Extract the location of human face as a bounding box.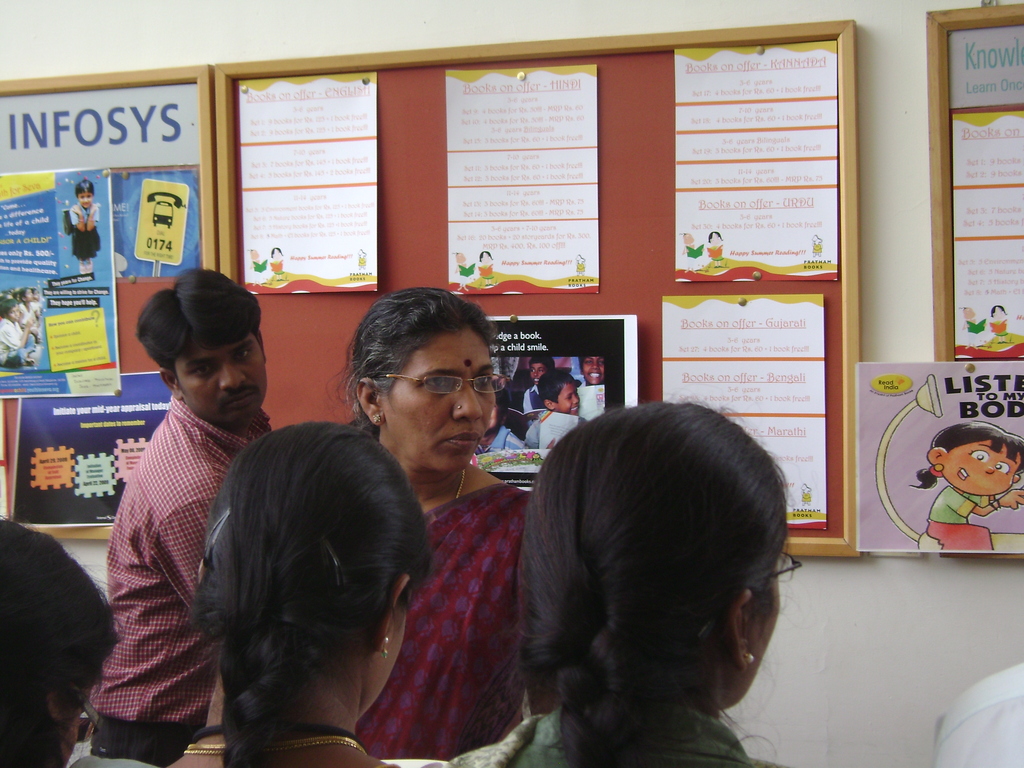
[x1=170, y1=328, x2=266, y2=421].
